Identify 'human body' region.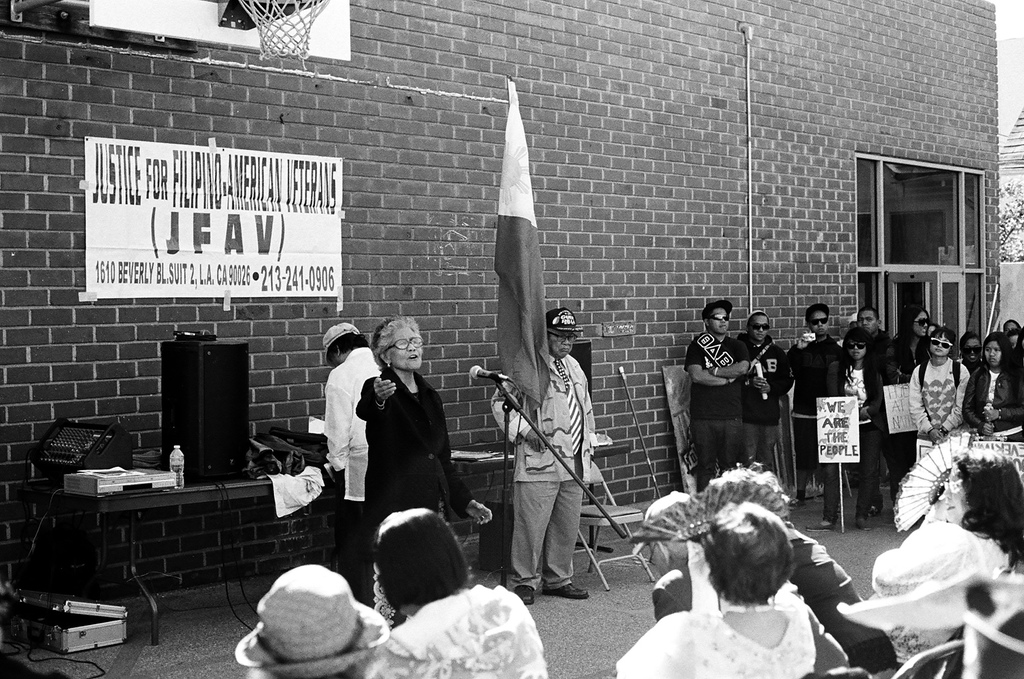
Region: [x1=621, y1=509, x2=814, y2=678].
